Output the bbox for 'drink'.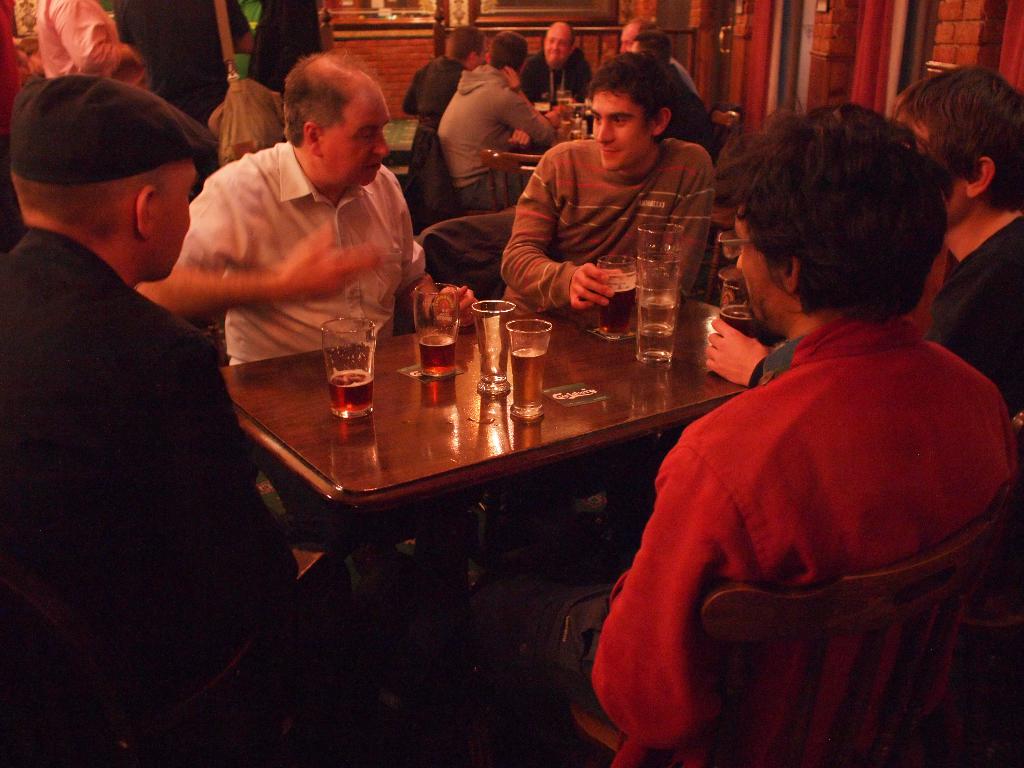
detection(509, 320, 551, 417).
